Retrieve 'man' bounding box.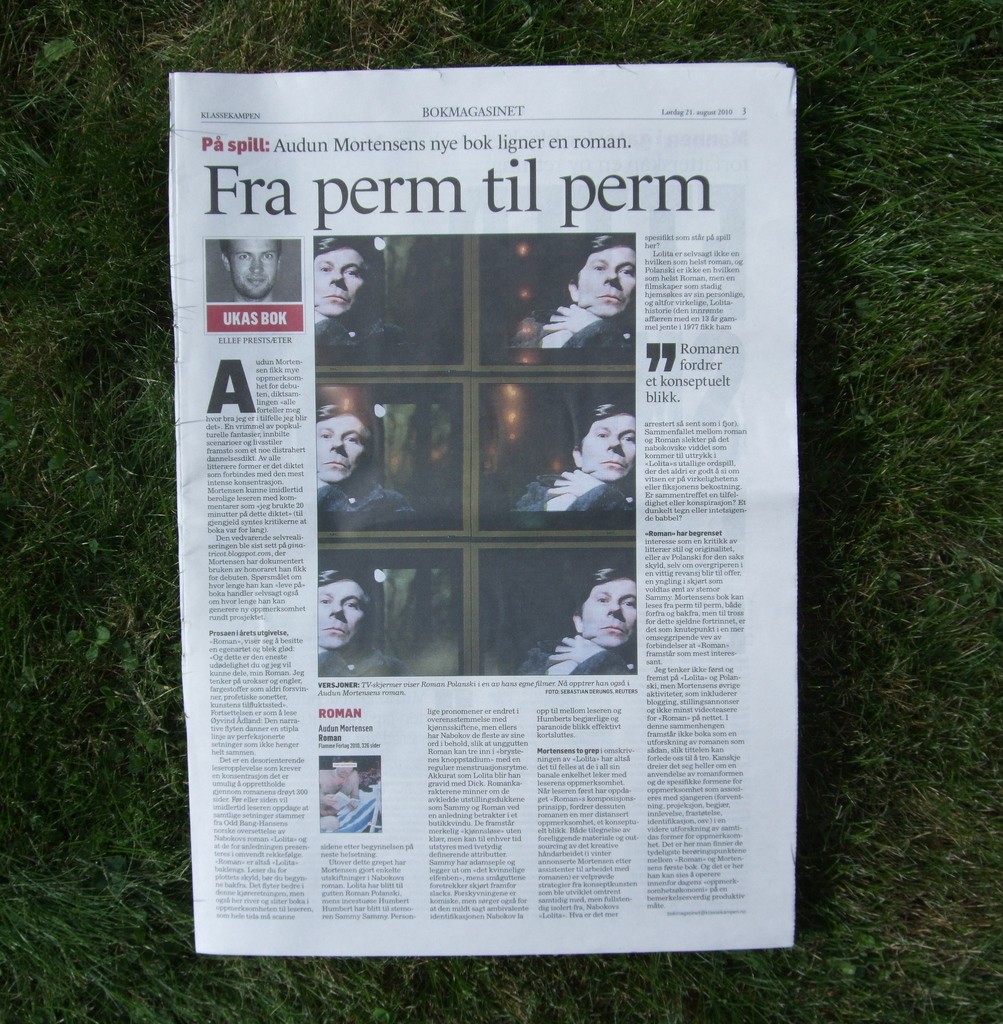
Bounding box: bbox=[502, 232, 636, 356].
